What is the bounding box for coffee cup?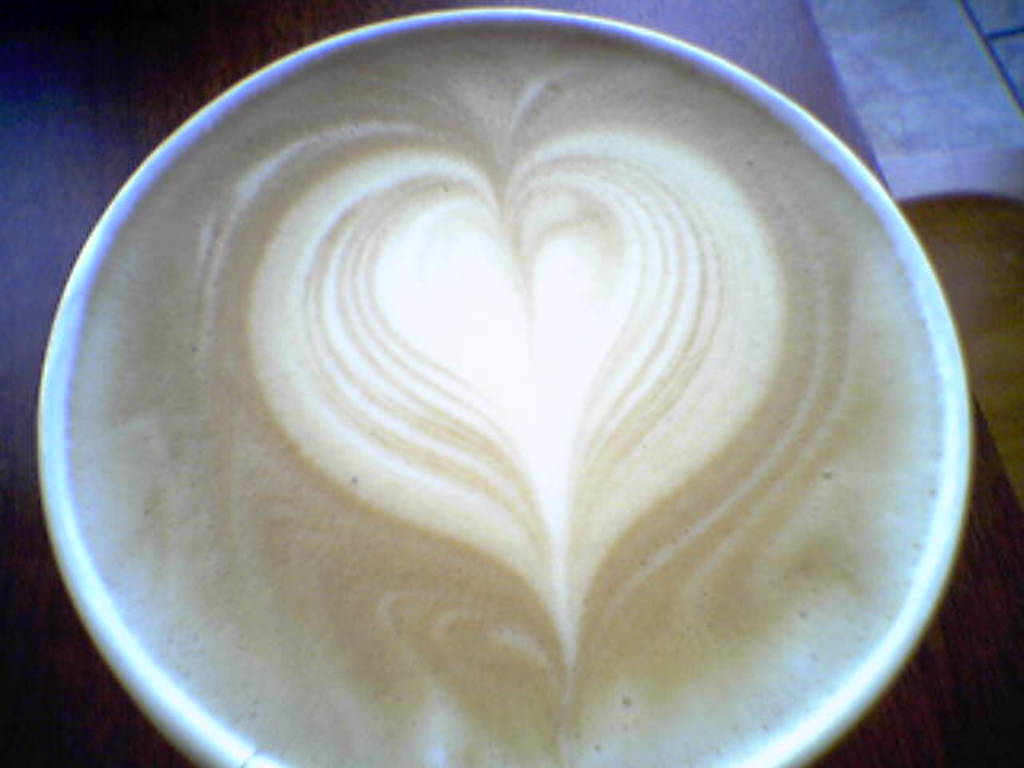
x1=32 y1=13 x2=1023 y2=767.
